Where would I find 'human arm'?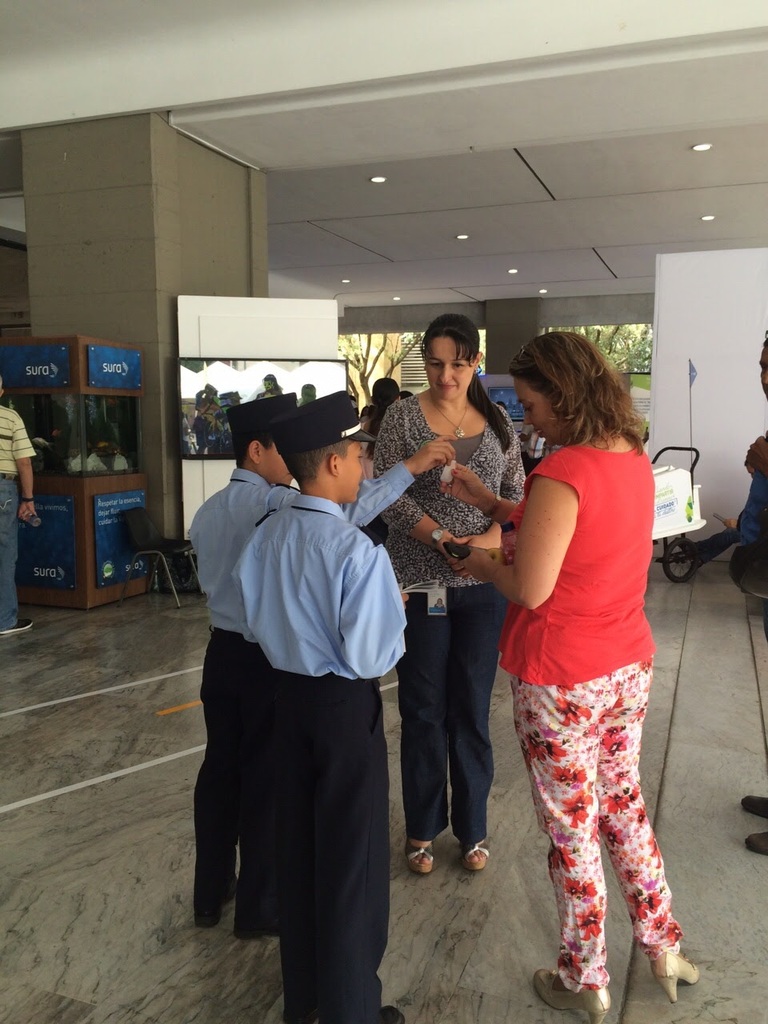
At region(440, 458, 521, 530).
